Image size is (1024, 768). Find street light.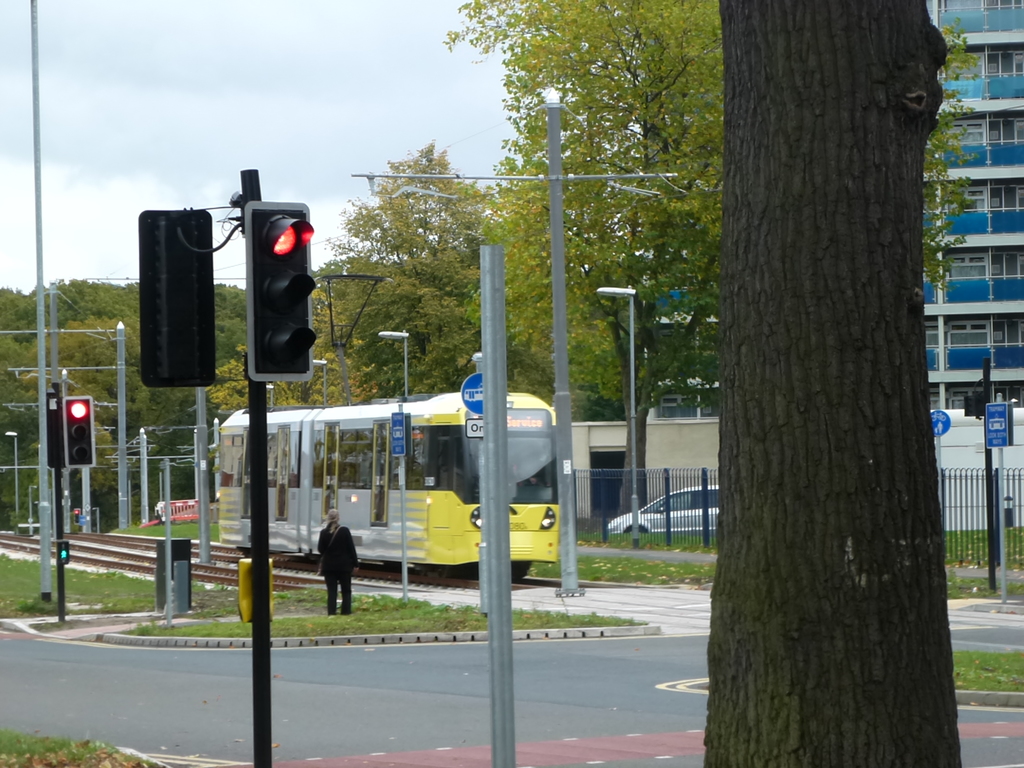
(263,381,274,408).
